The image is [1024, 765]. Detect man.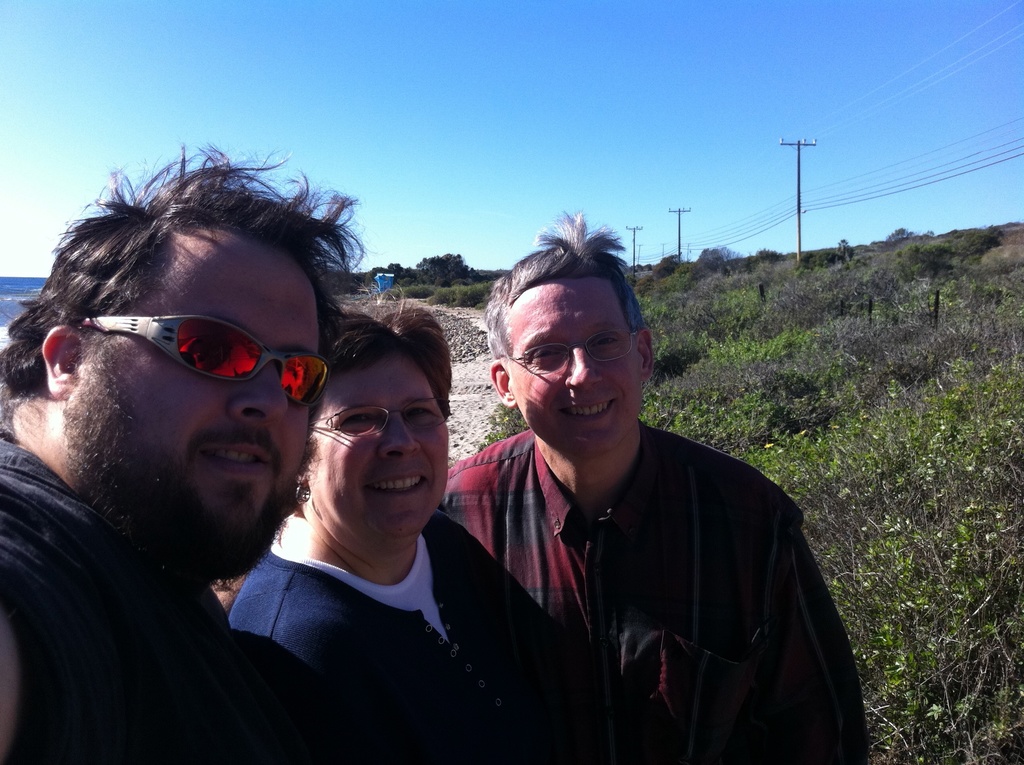
Detection: bbox(229, 302, 685, 764).
